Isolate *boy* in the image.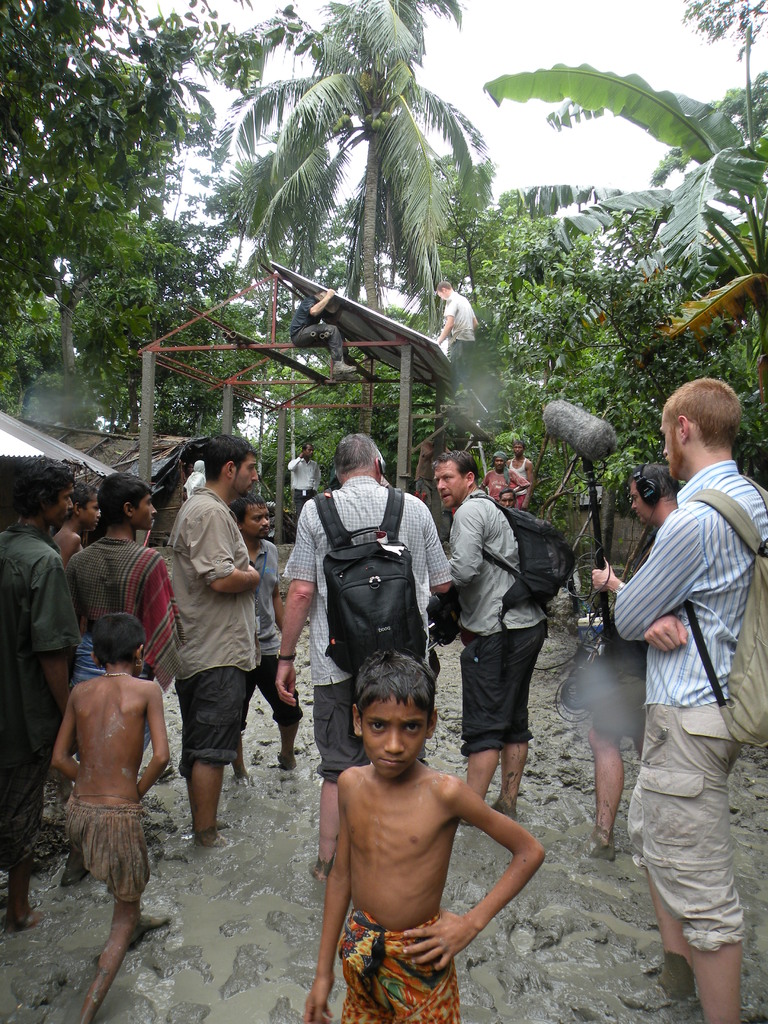
Isolated region: 40,477,102,554.
